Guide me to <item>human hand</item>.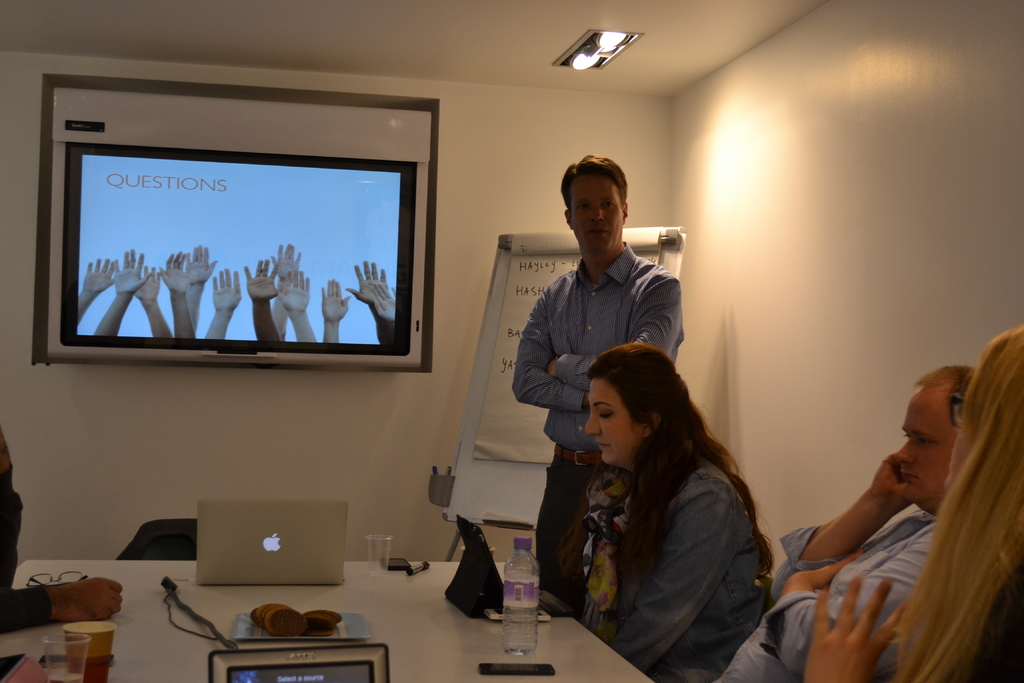
Guidance: 321:277:351:325.
